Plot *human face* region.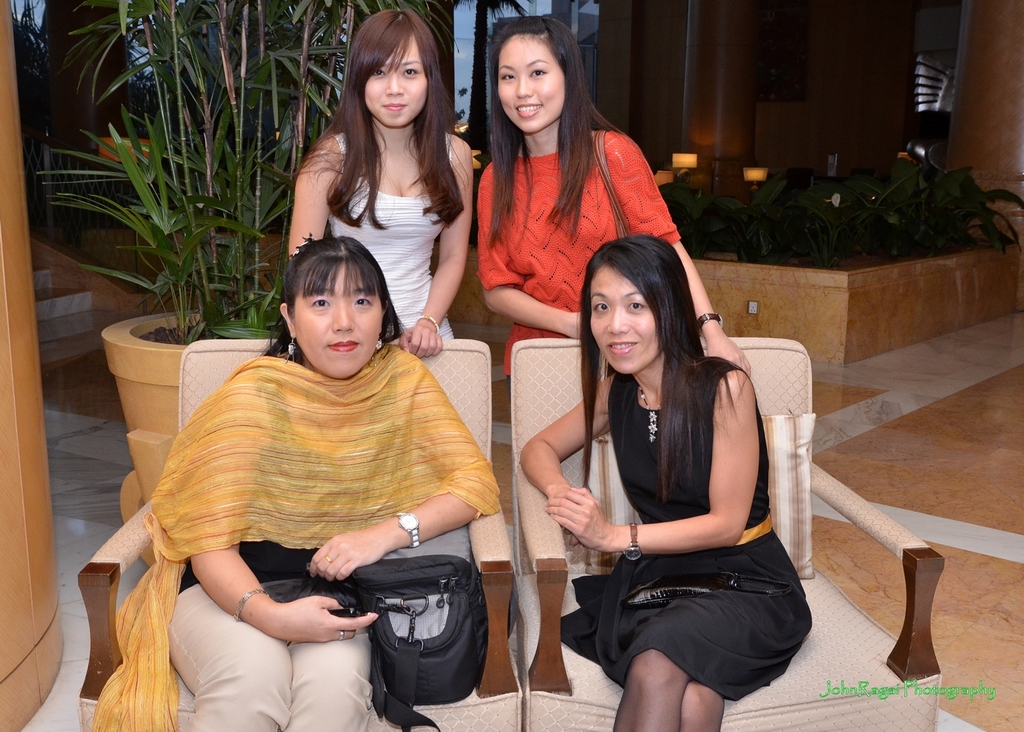
Plotted at 502/35/564/136.
